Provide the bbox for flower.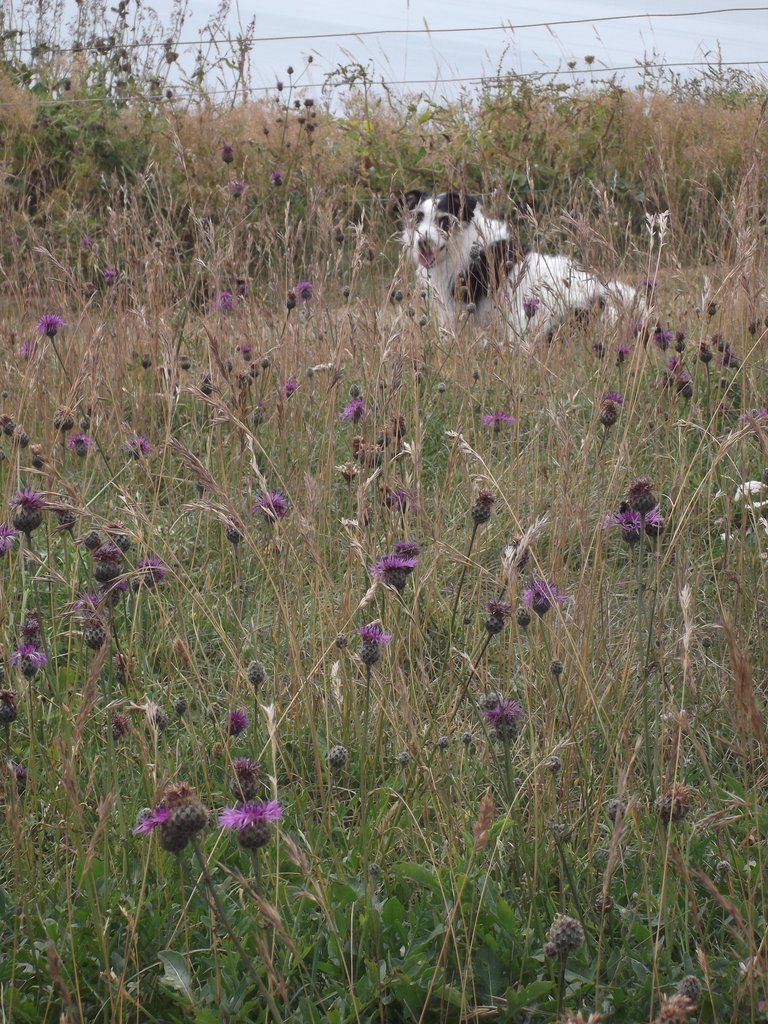
x1=221 y1=145 x2=237 y2=166.
